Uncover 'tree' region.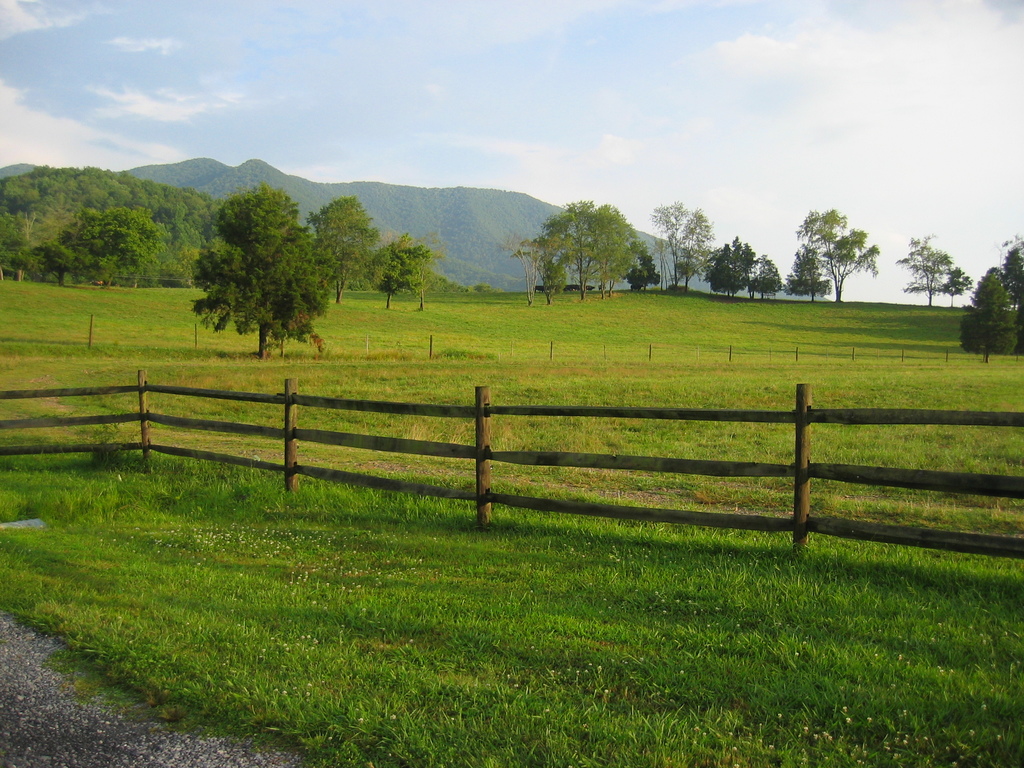
Uncovered: l=312, t=197, r=371, b=298.
